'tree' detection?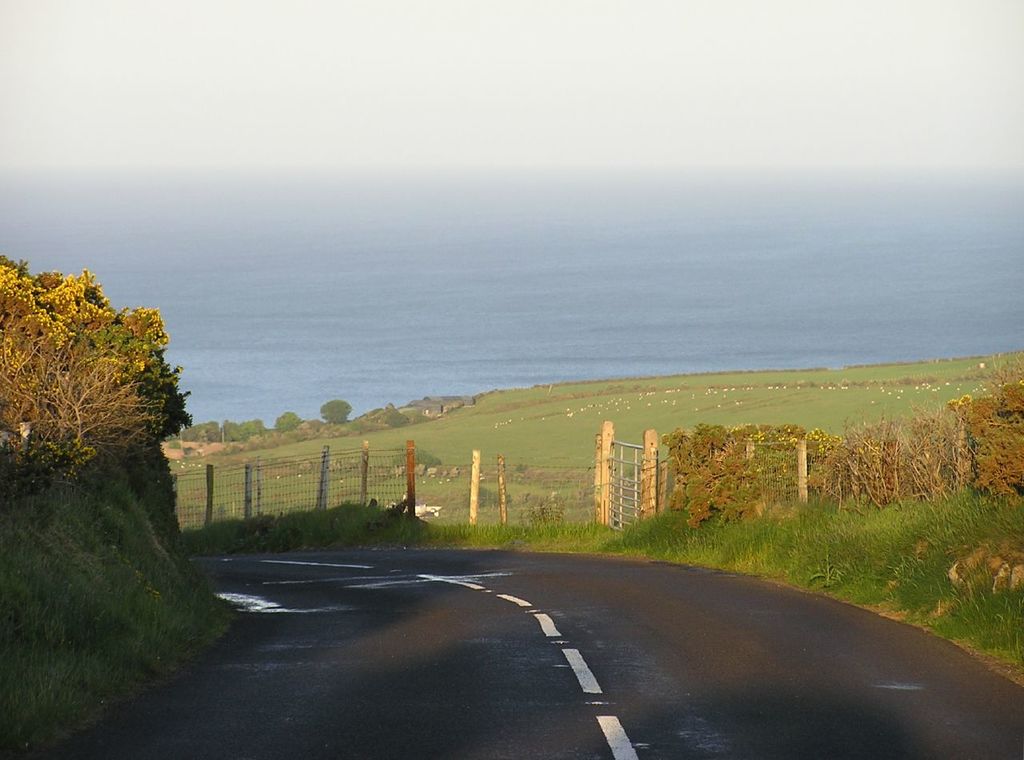
<bbox>276, 409, 306, 437</bbox>
